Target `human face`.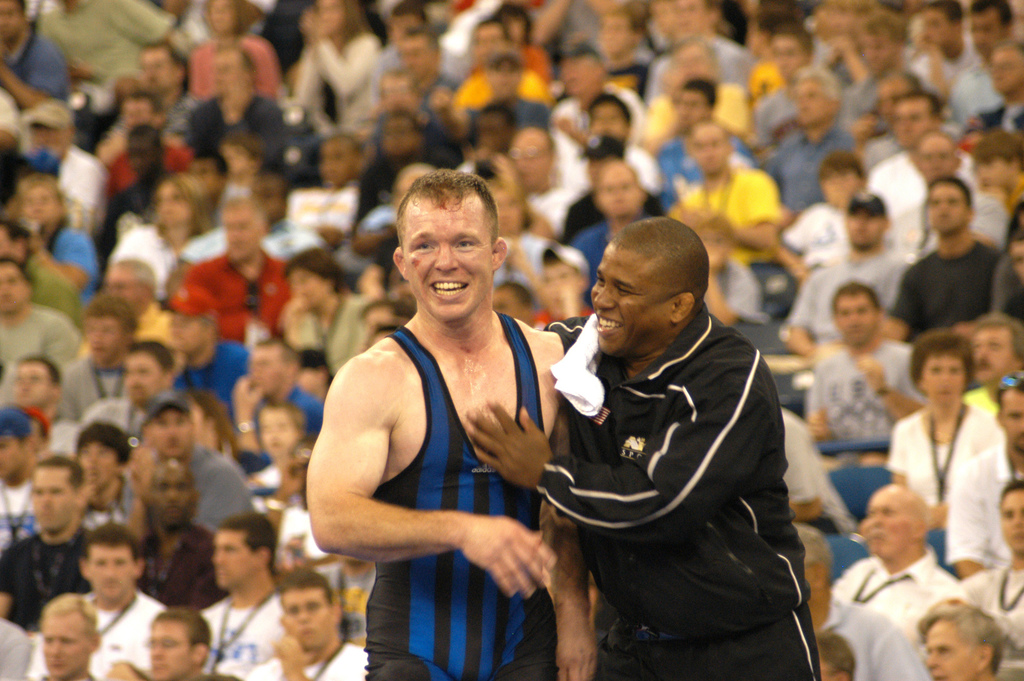
Target region: left=861, top=495, right=915, bottom=560.
